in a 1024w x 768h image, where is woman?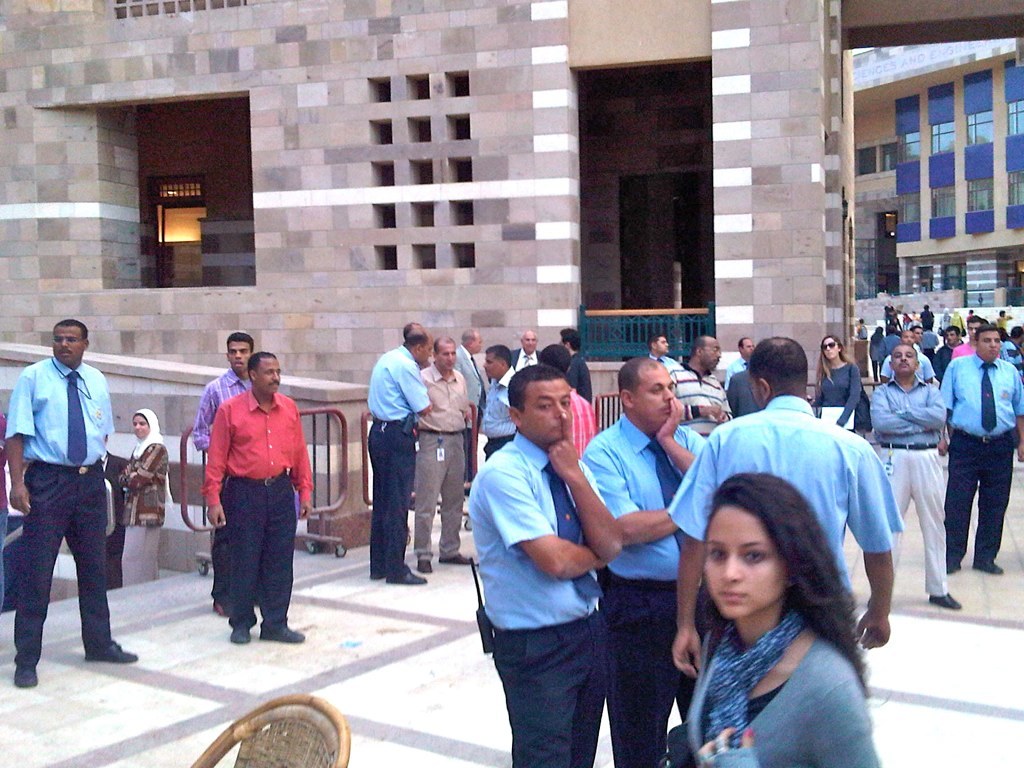
select_region(660, 471, 897, 757).
